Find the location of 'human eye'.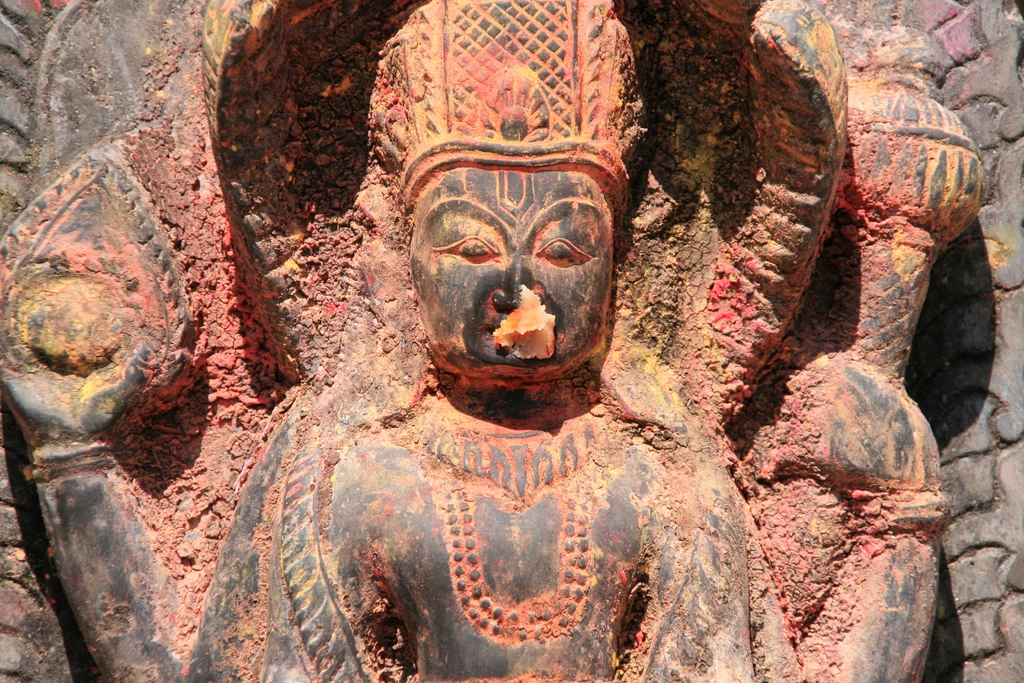
Location: box=[529, 222, 594, 267].
